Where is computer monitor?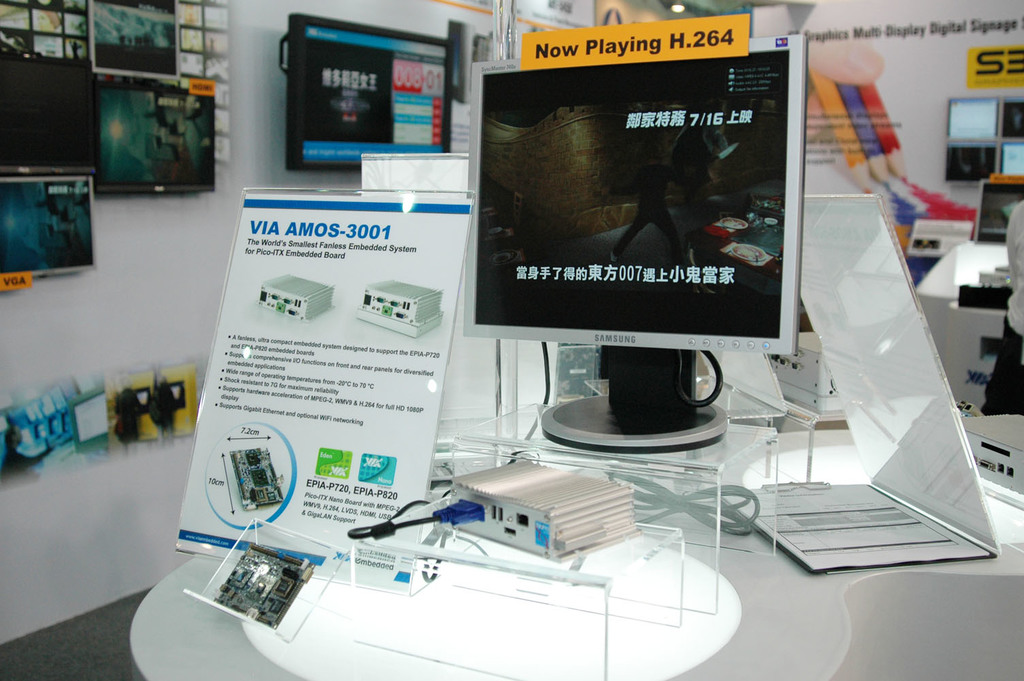
(x1=96, y1=72, x2=223, y2=202).
